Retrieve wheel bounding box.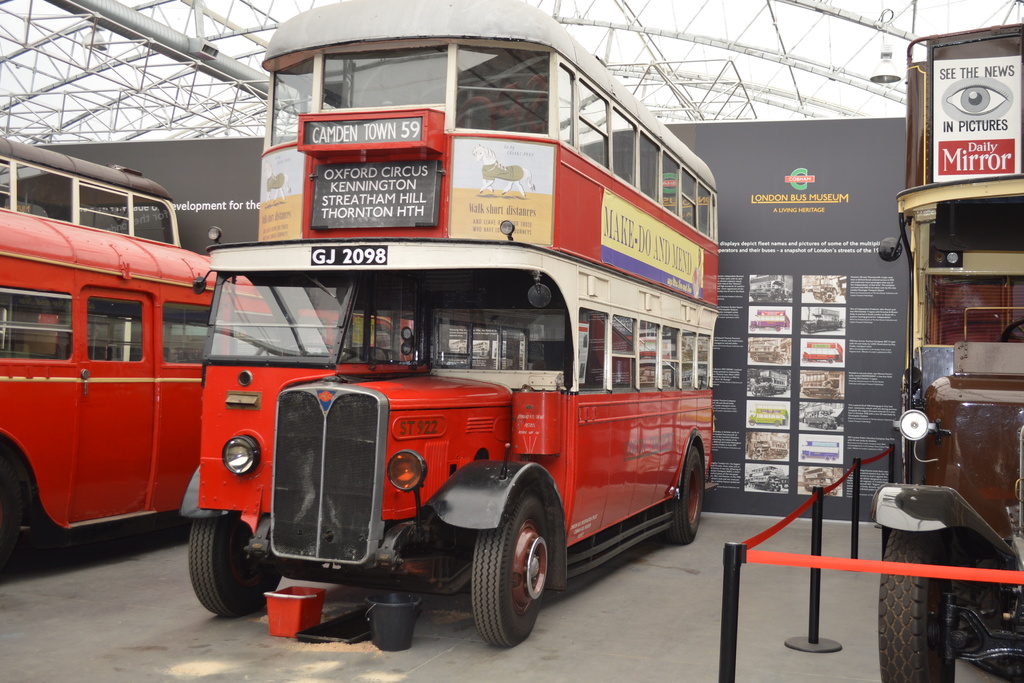
Bounding box: [x1=806, y1=392, x2=810, y2=396].
